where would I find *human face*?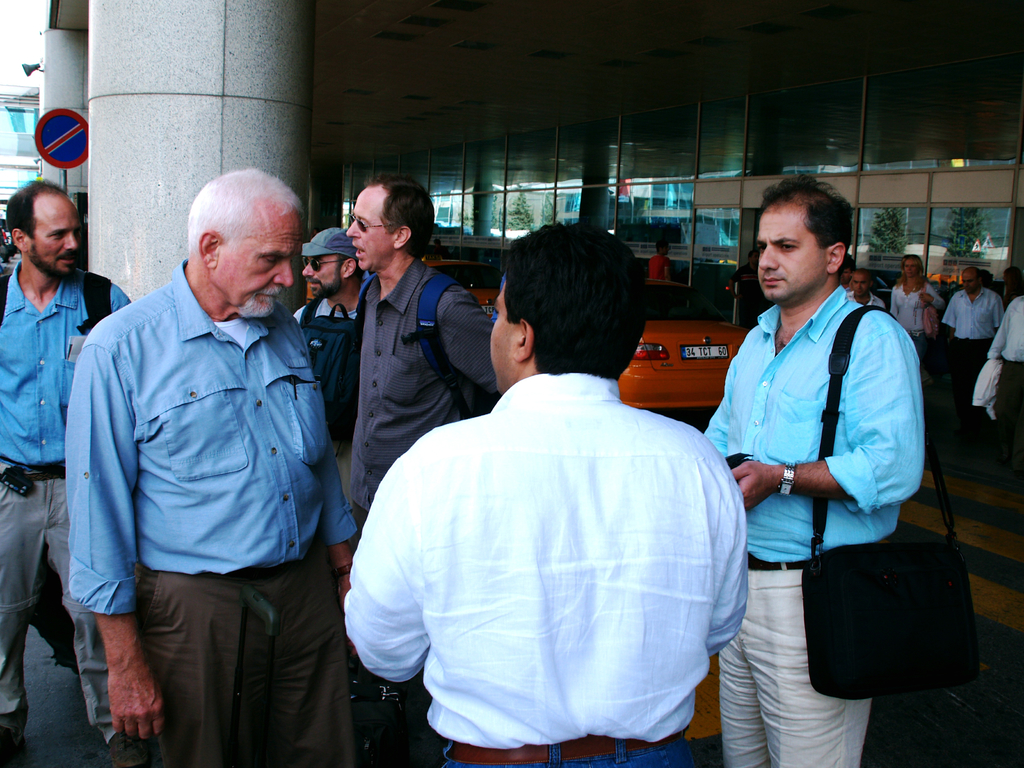
At x1=488, y1=284, x2=524, y2=387.
